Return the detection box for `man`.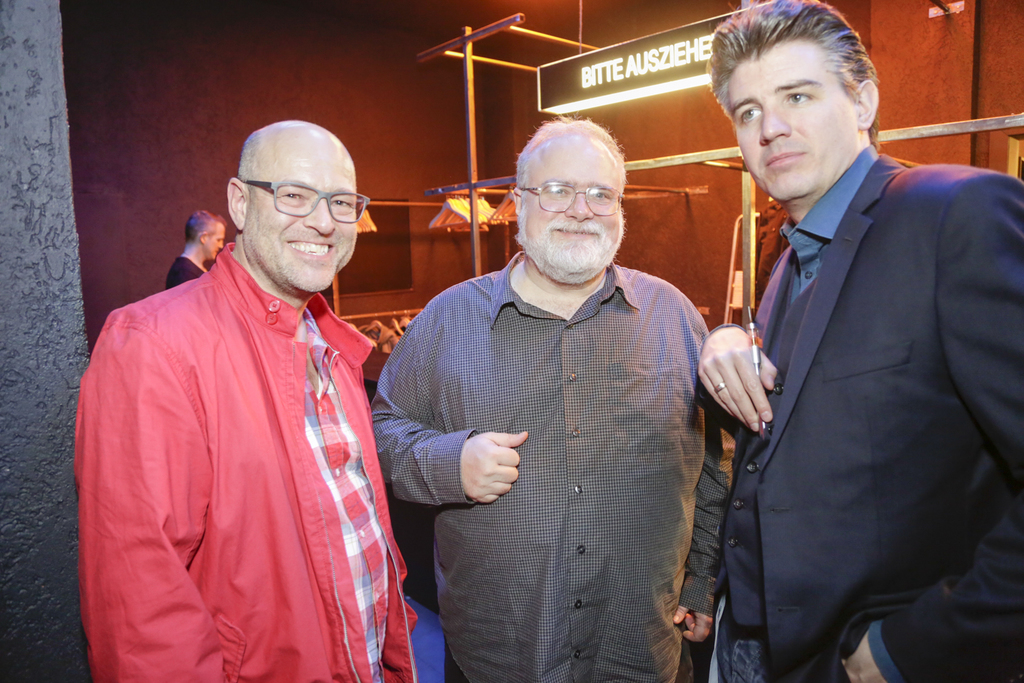
(x1=681, y1=18, x2=1000, y2=662).
